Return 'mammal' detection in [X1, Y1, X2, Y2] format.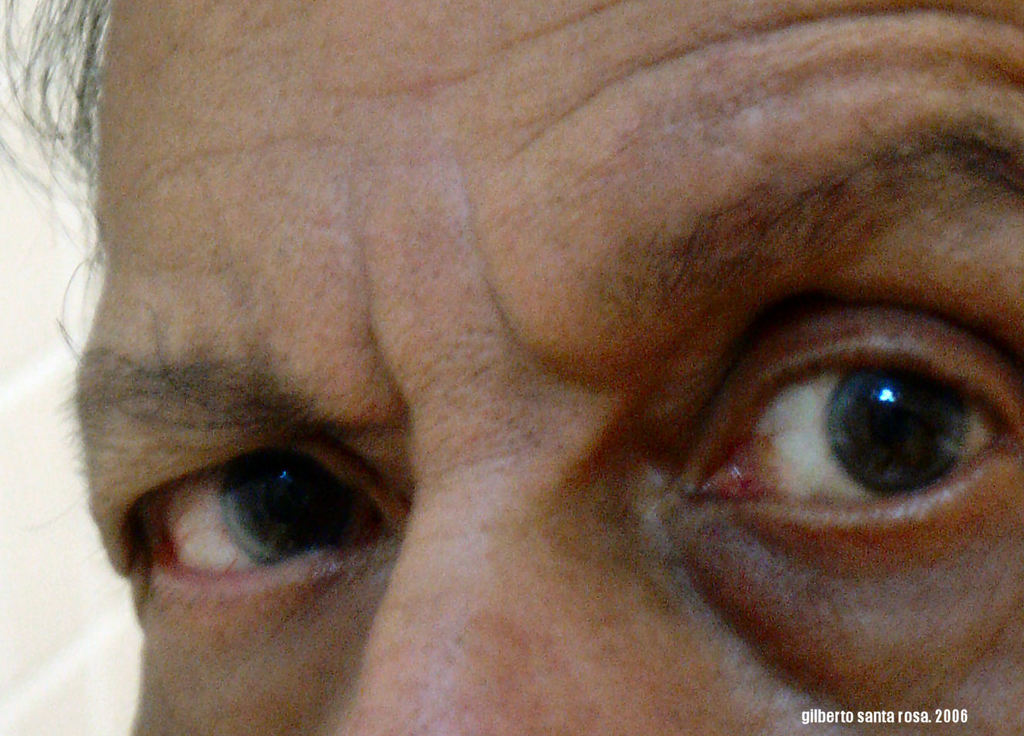
[0, 0, 1023, 735].
